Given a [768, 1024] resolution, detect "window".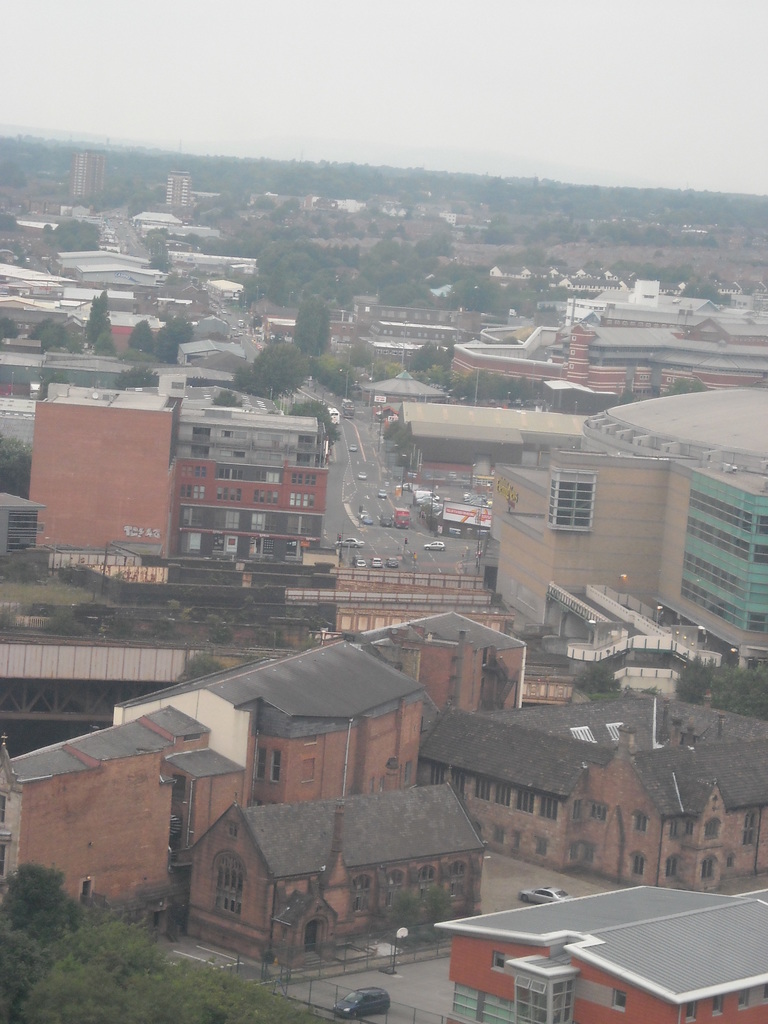
box=[740, 993, 749, 1009].
